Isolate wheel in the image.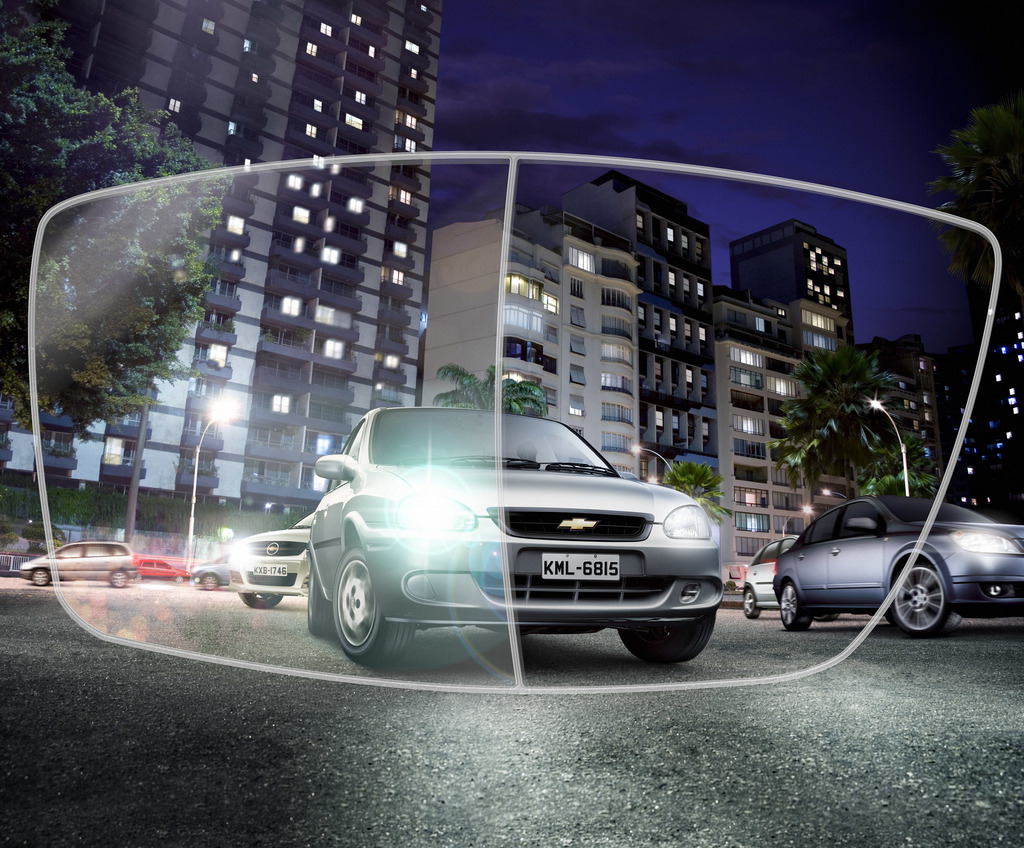
Isolated region: select_region(813, 614, 839, 623).
